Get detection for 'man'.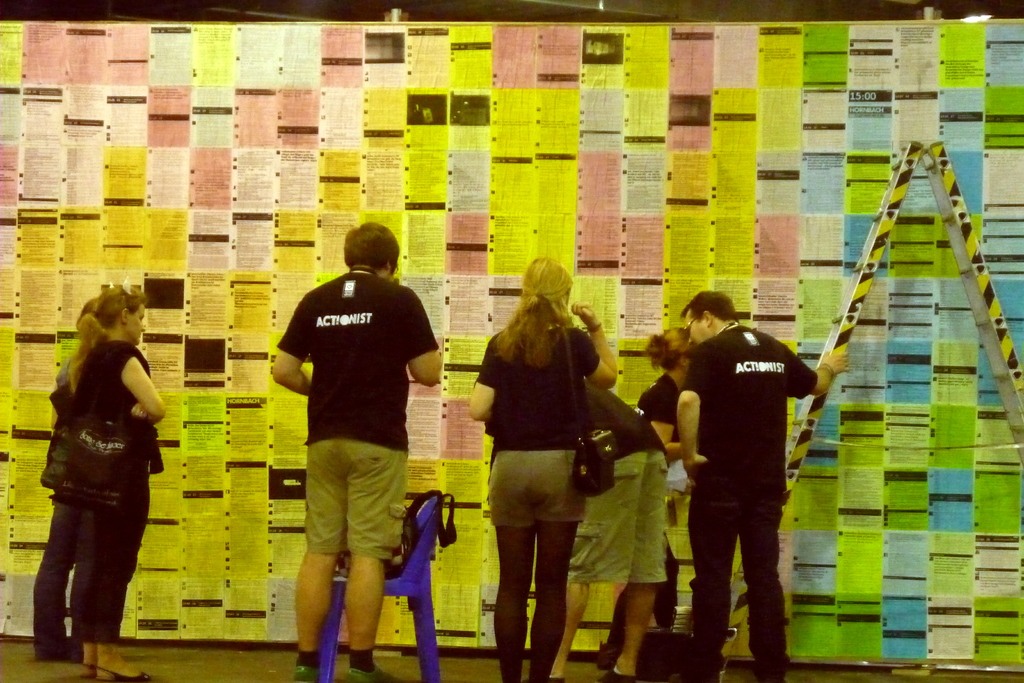
Detection: 259 164 436 661.
